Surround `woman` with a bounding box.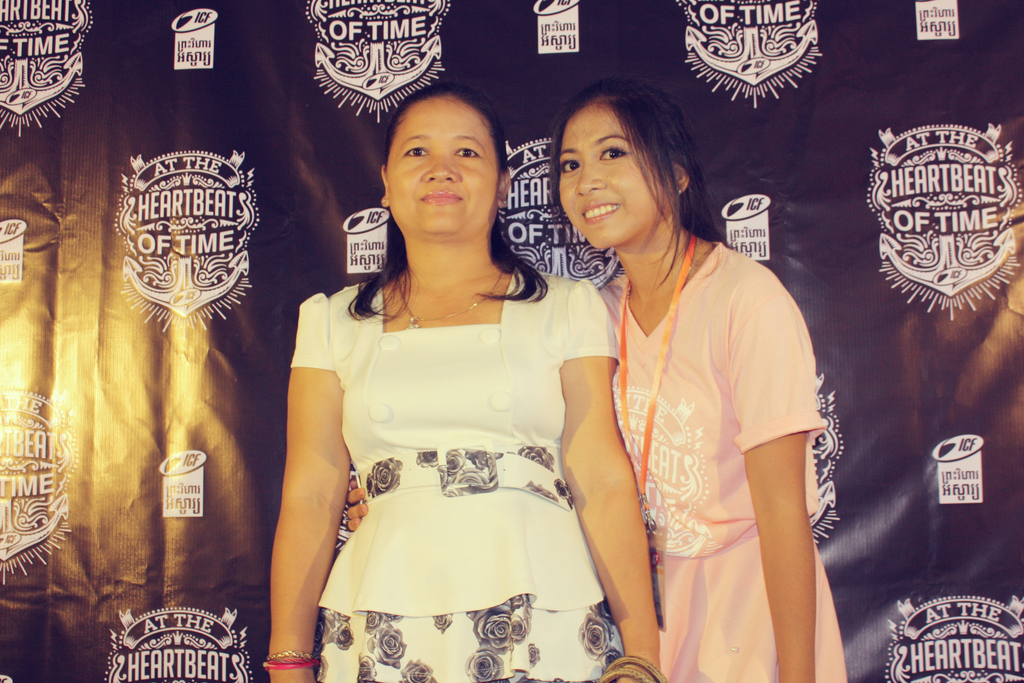
[541, 64, 858, 682].
